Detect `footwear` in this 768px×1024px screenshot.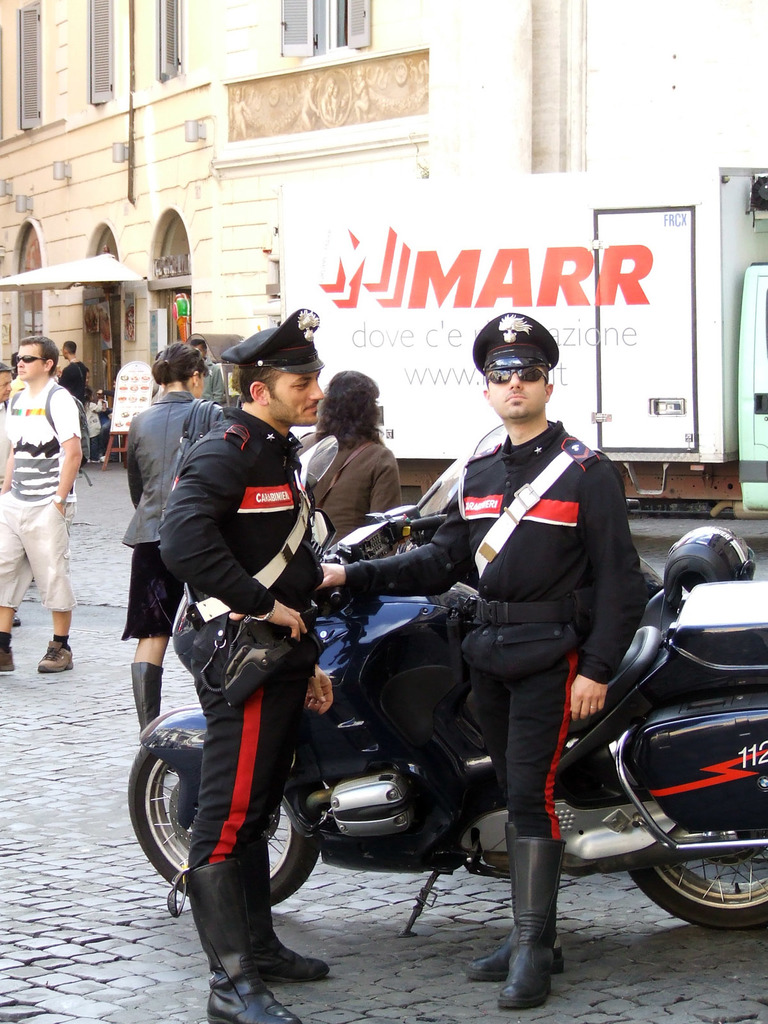
Detection: Rect(498, 923, 572, 1002).
